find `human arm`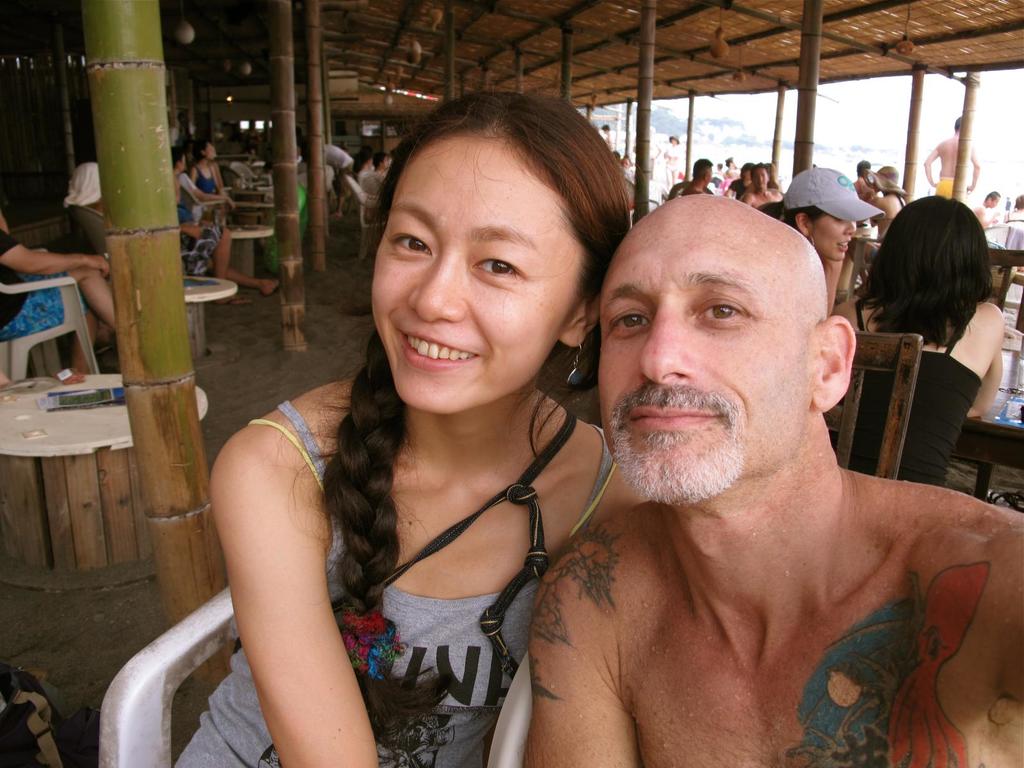
l=527, t=545, r=636, b=767
